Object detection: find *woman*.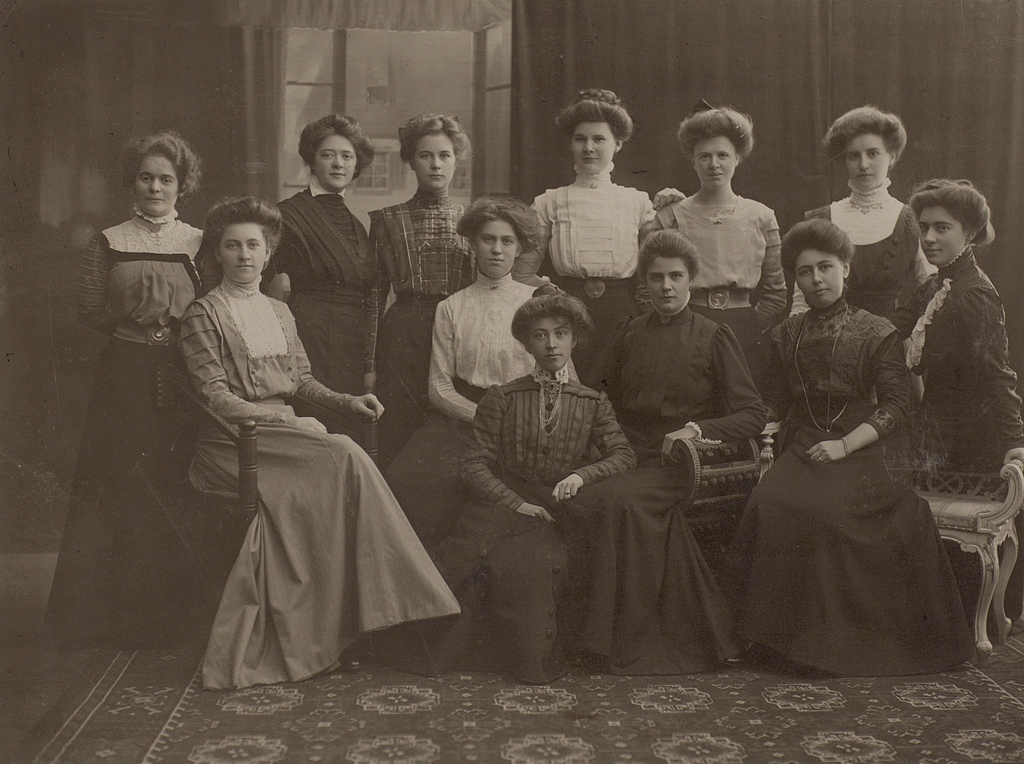
(left=745, top=184, right=970, bottom=688).
